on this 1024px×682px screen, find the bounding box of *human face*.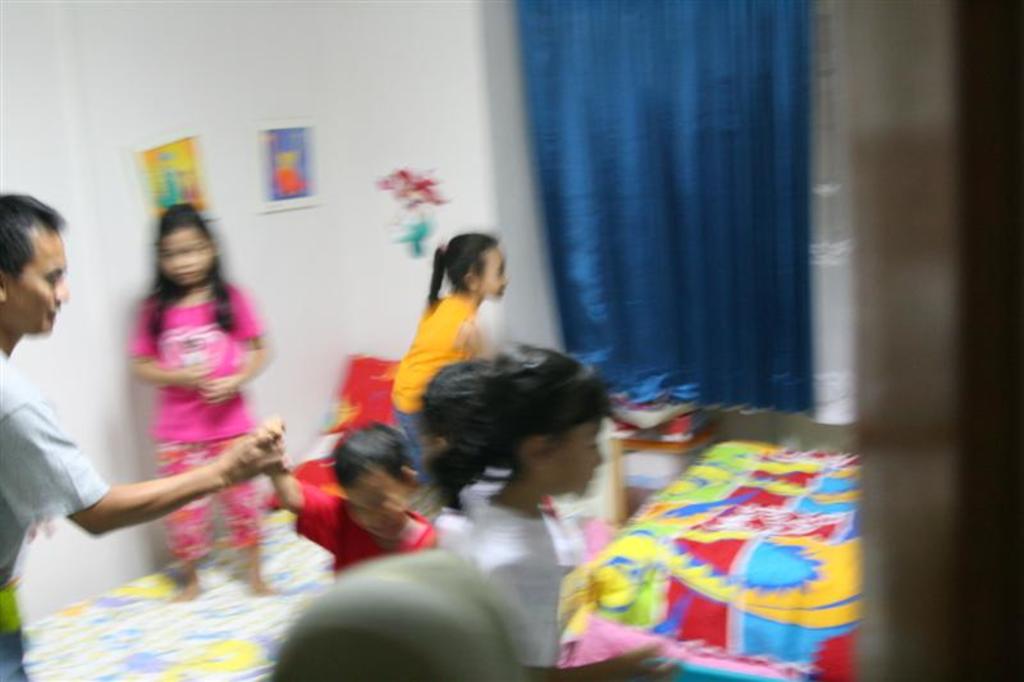
Bounding box: left=483, top=248, right=509, bottom=305.
